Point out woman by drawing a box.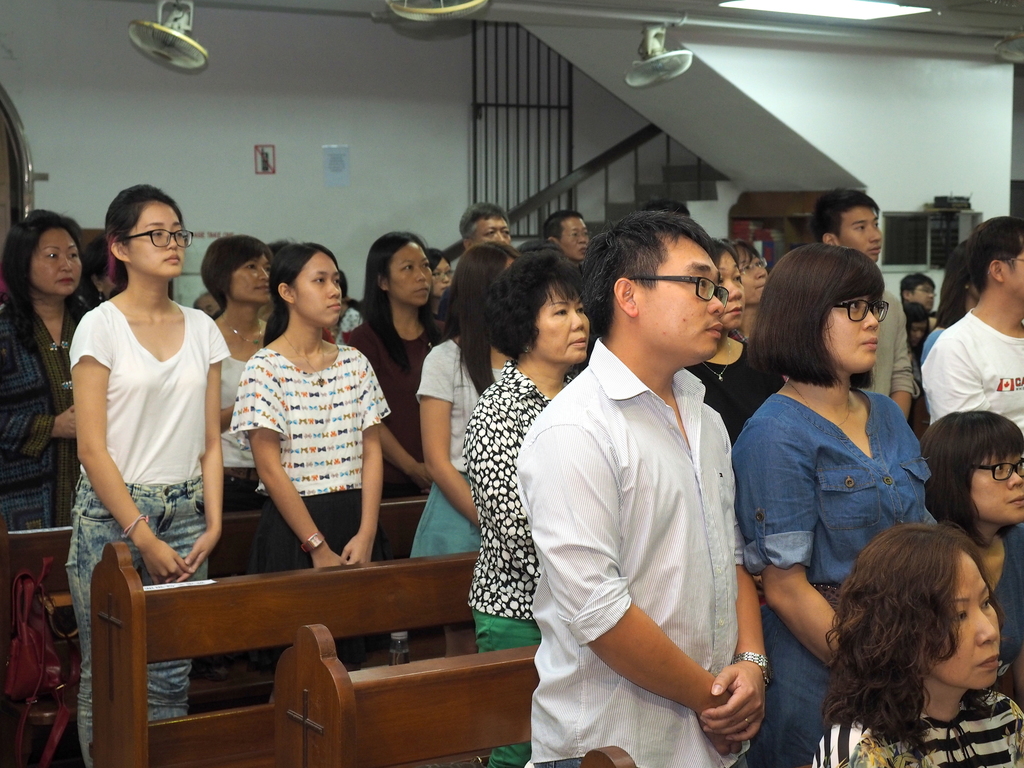
[left=687, top=234, right=789, bottom=446].
